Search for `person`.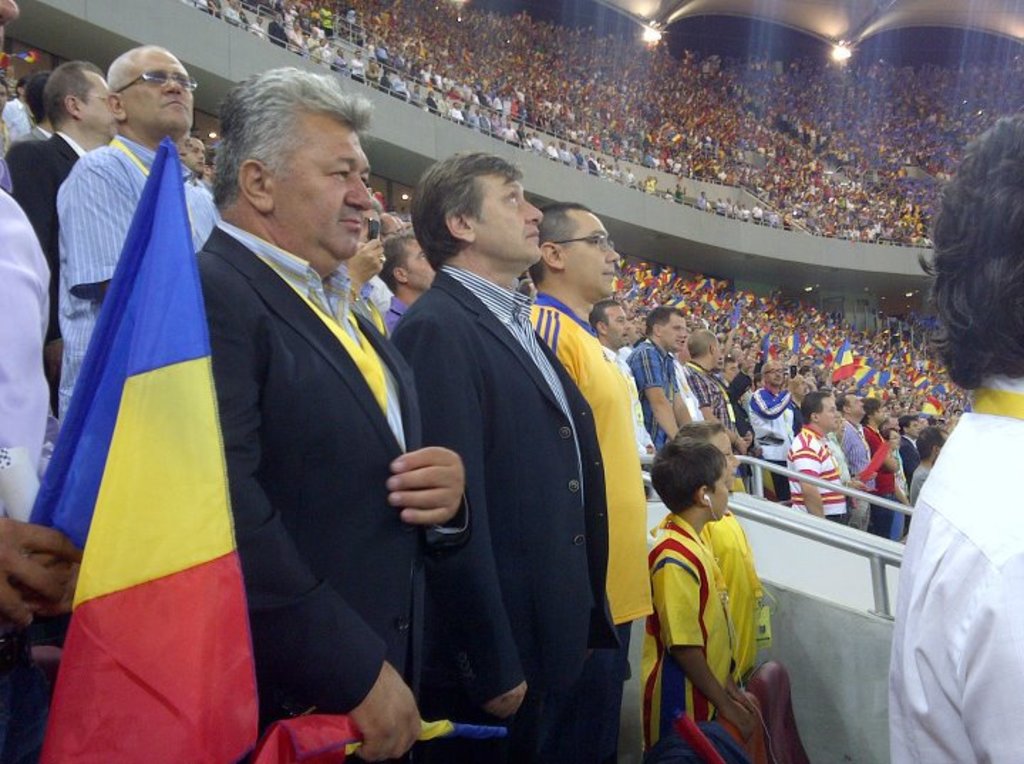
Found at <region>0, 71, 34, 145</region>.
